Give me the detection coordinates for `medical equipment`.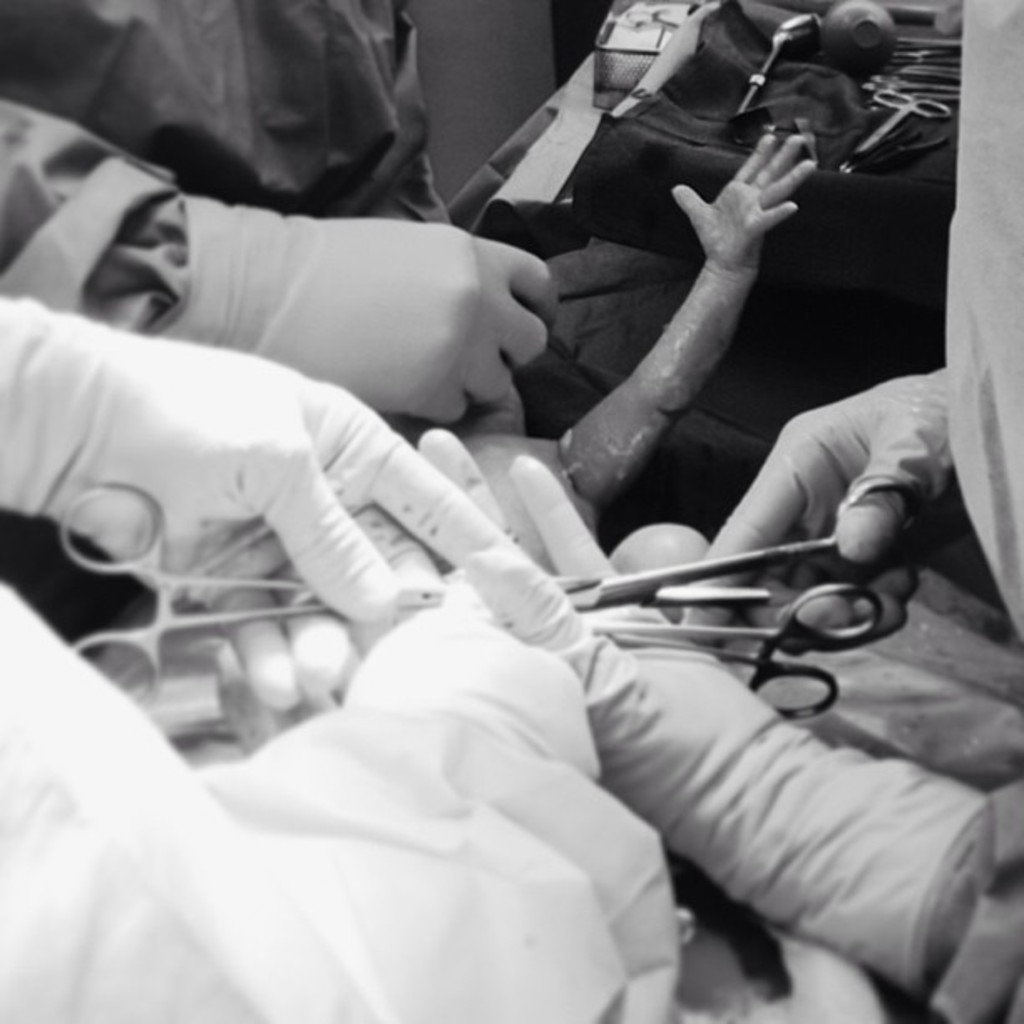
552:474:929:671.
